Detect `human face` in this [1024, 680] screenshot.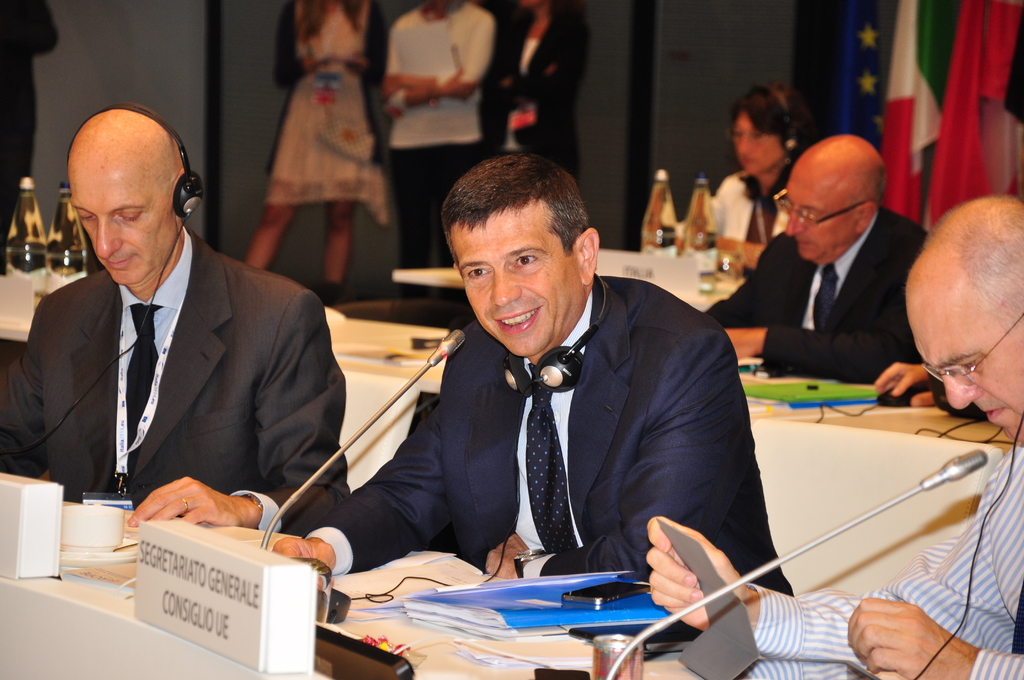
Detection: 447,197,581,359.
